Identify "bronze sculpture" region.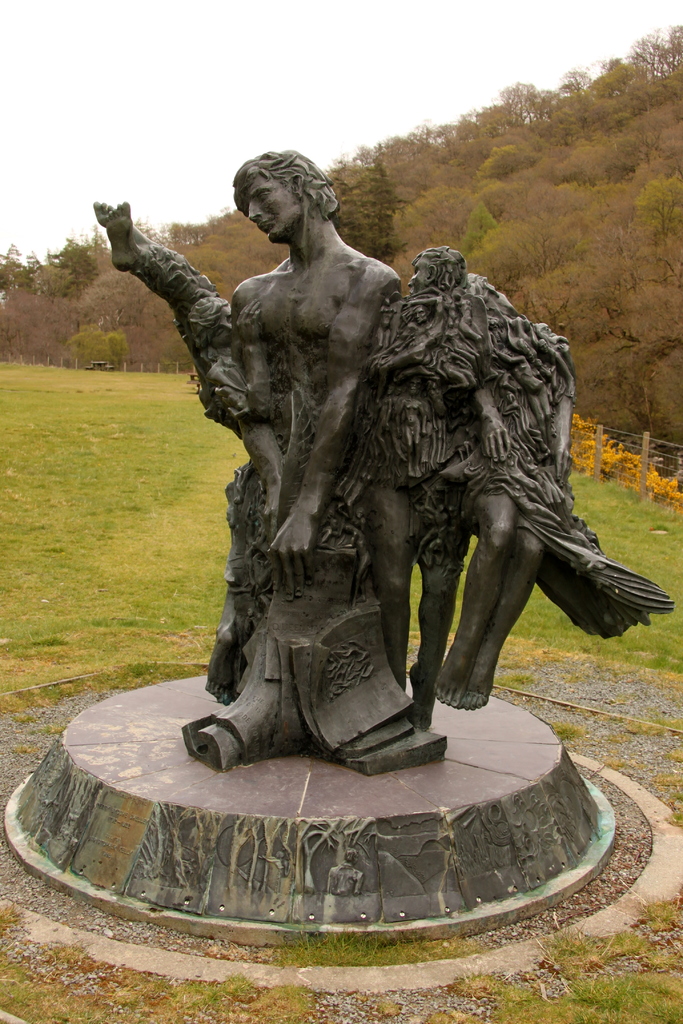
Region: <box>90,147,679,764</box>.
